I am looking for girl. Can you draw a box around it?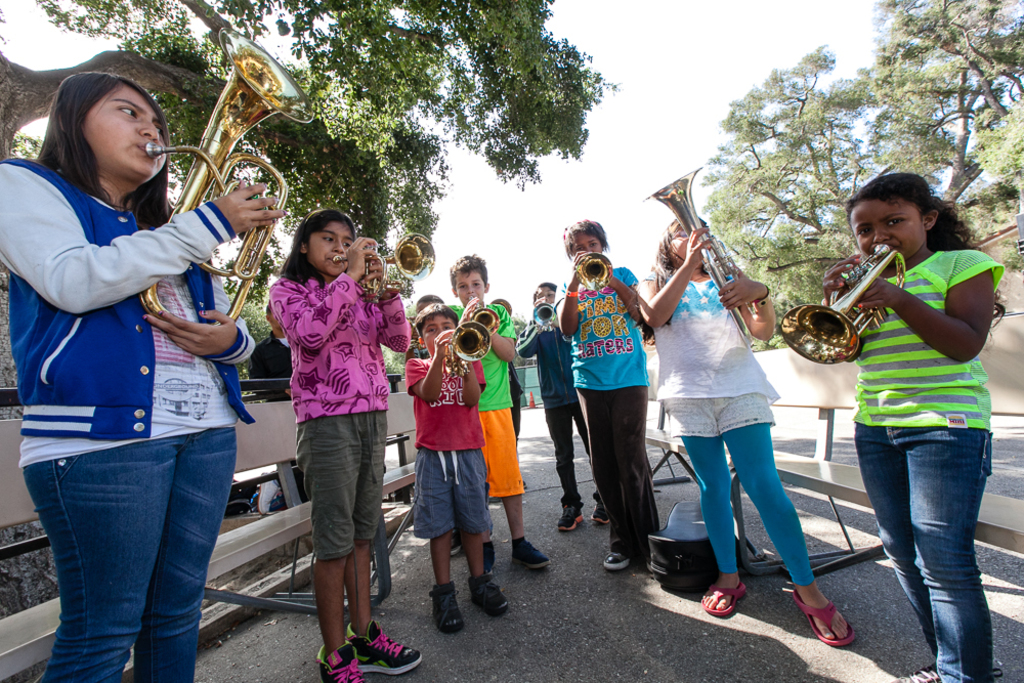
Sure, the bounding box is box=[638, 205, 855, 650].
